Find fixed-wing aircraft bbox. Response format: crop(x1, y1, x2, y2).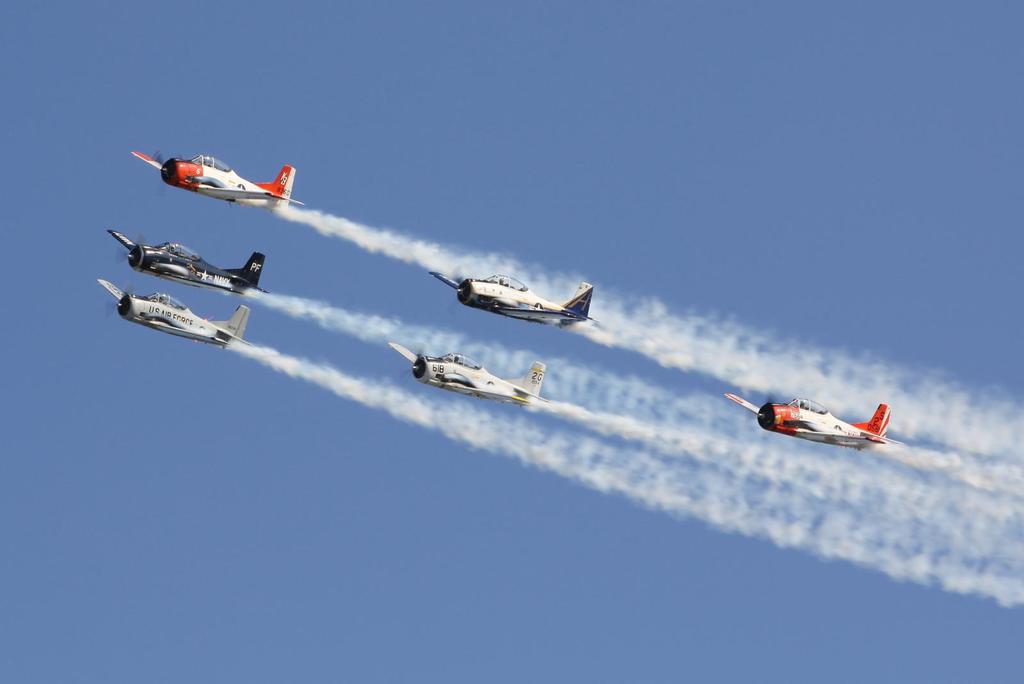
crop(107, 231, 275, 293).
